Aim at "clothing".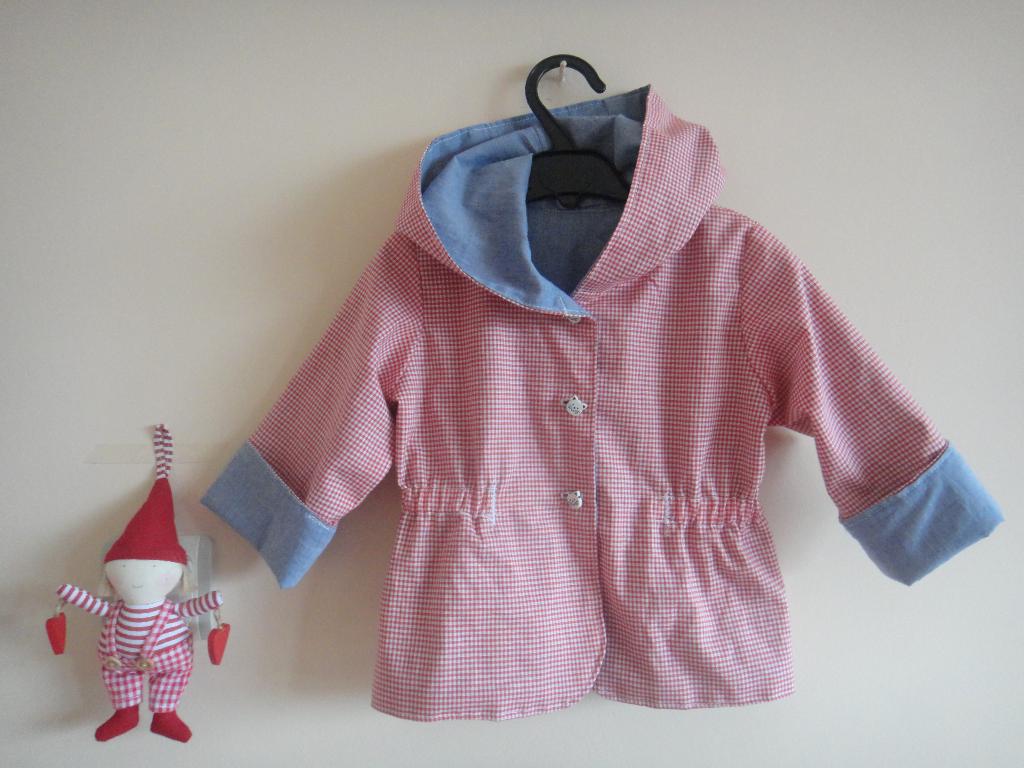
Aimed at [202,77,1004,718].
